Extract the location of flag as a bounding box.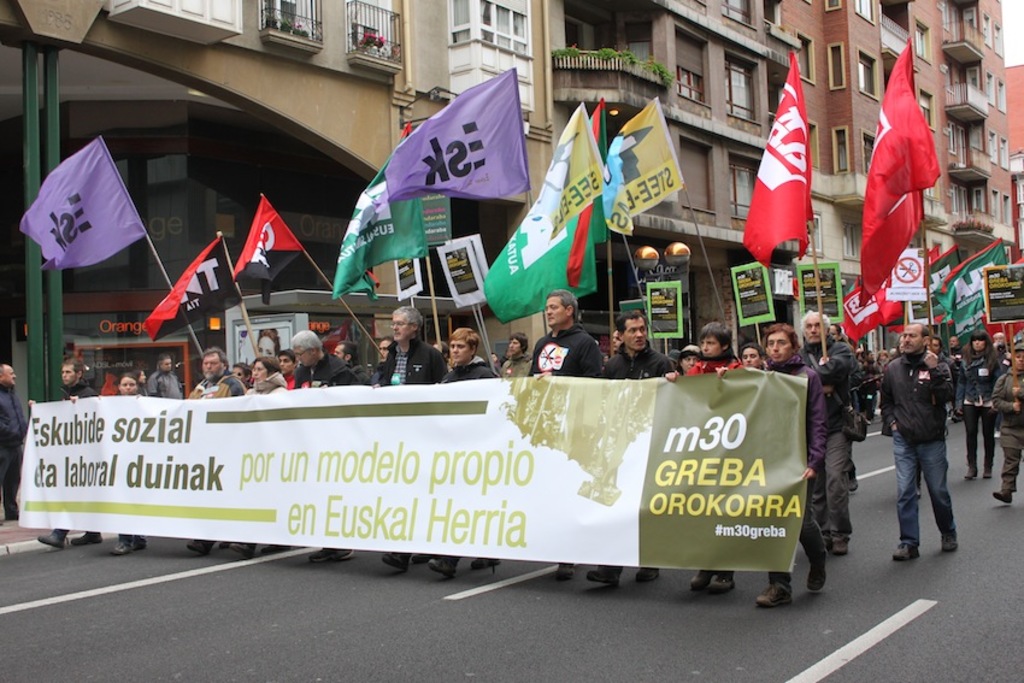
pyautogui.locateOnScreen(522, 104, 606, 237).
